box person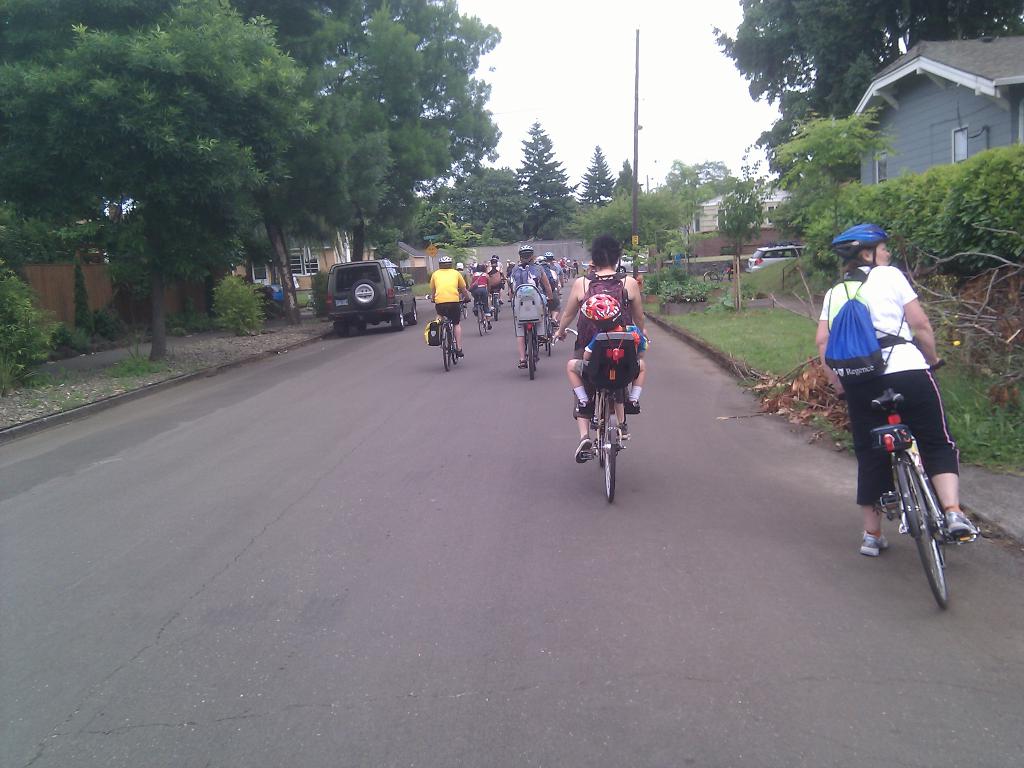
BBox(508, 248, 550, 359)
